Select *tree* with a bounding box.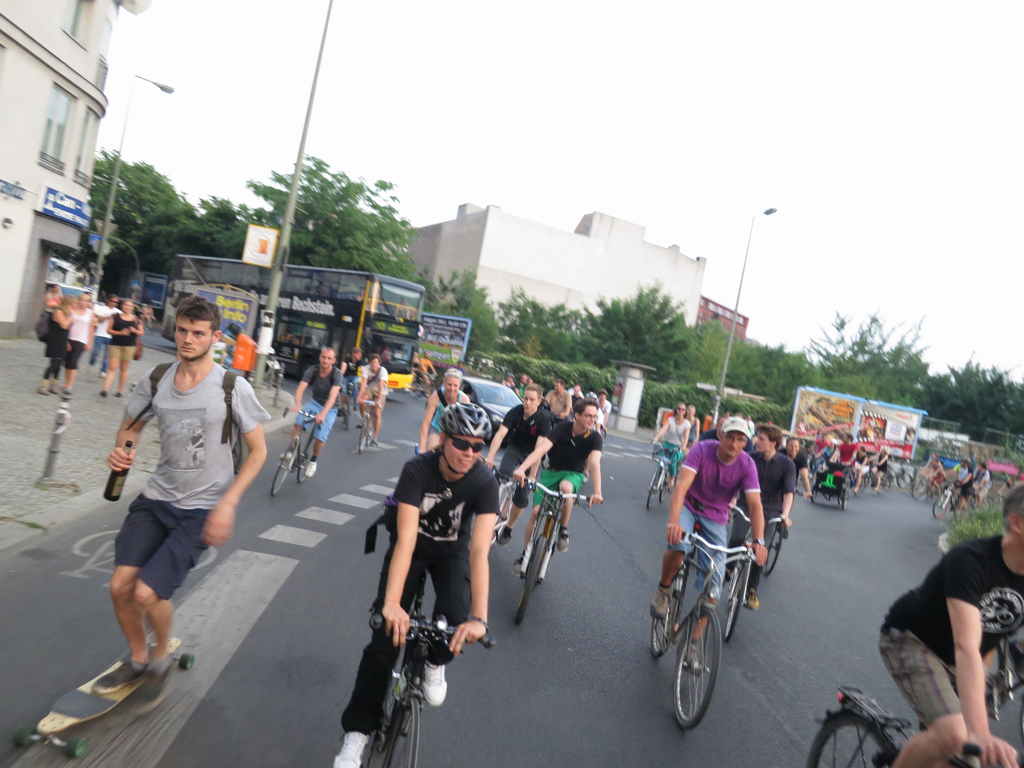
detection(570, 271, 693, 384).
